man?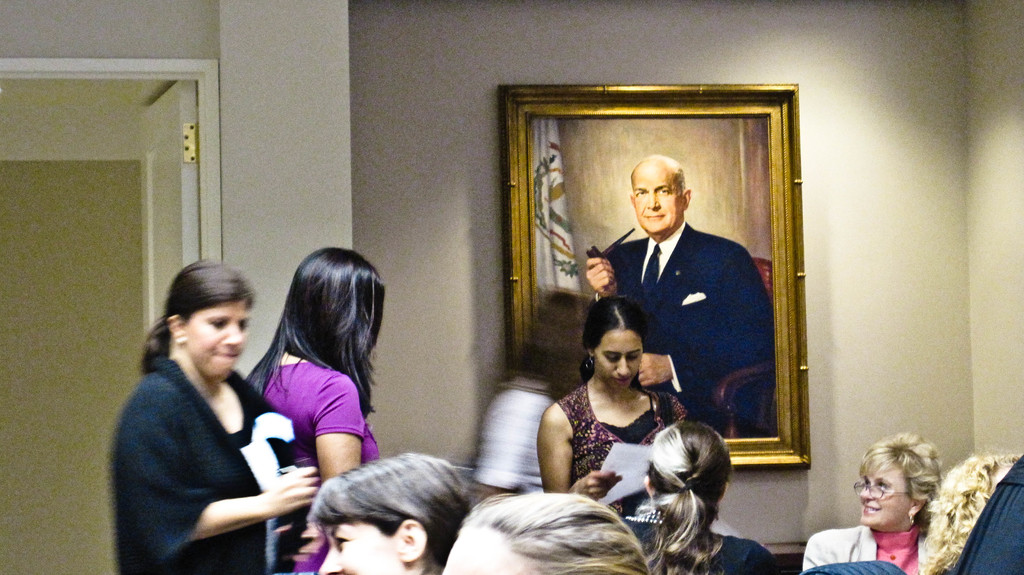
(left=557, top=161, right=765, bottom=466)
